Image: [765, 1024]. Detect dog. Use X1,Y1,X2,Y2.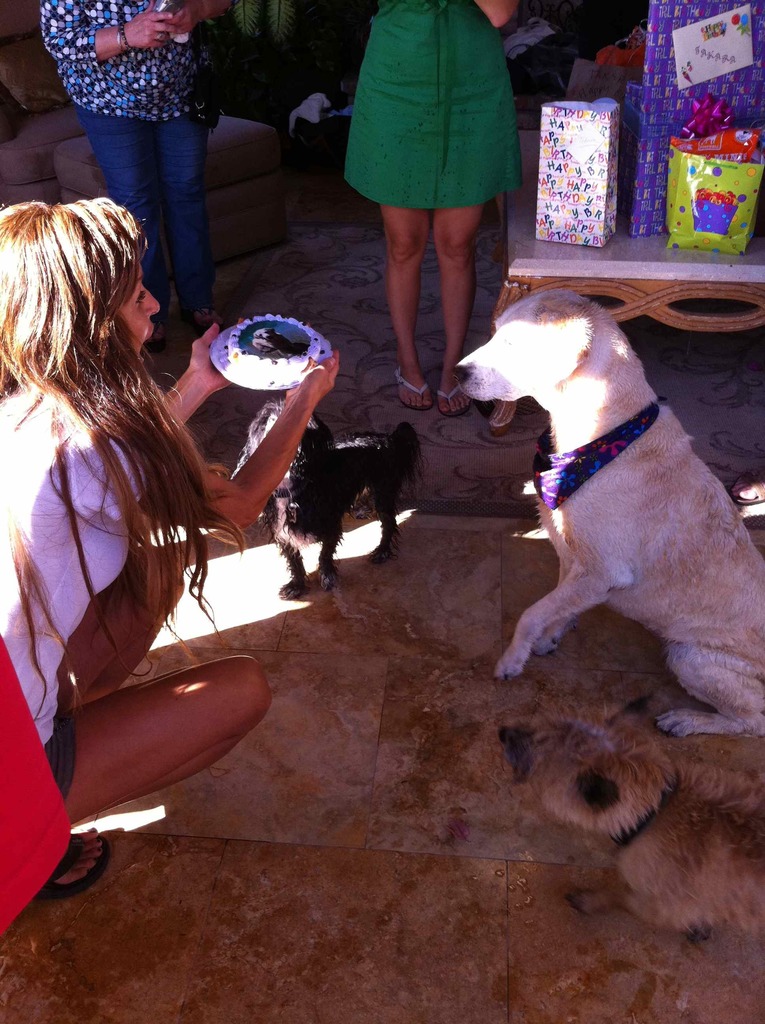
230,396,421,600.
